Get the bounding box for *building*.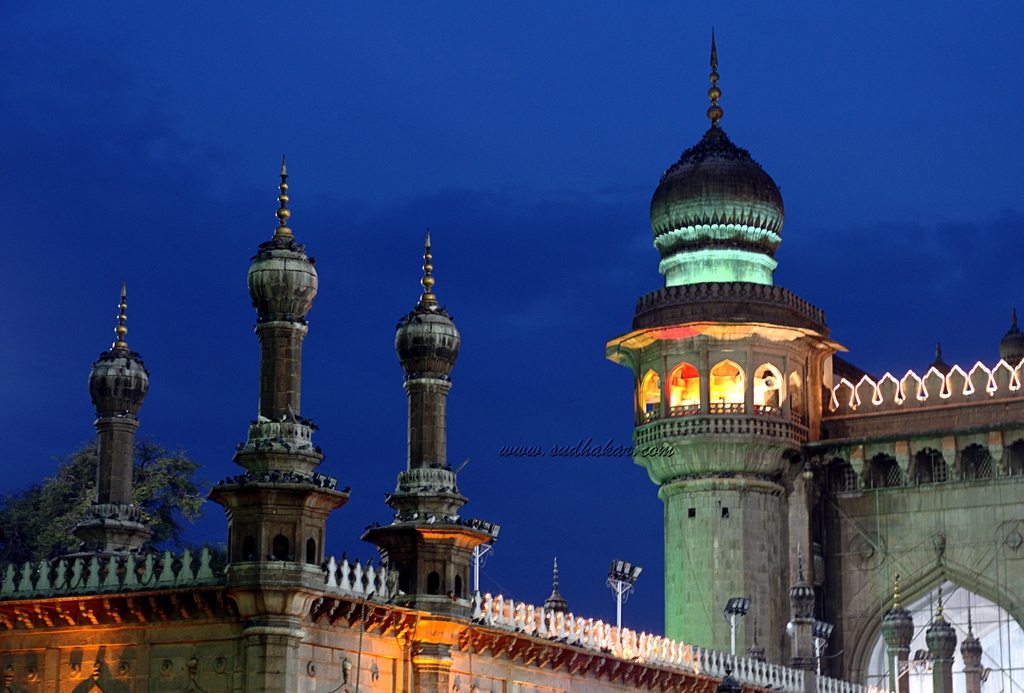
box(600, 23, 1023, 692).
